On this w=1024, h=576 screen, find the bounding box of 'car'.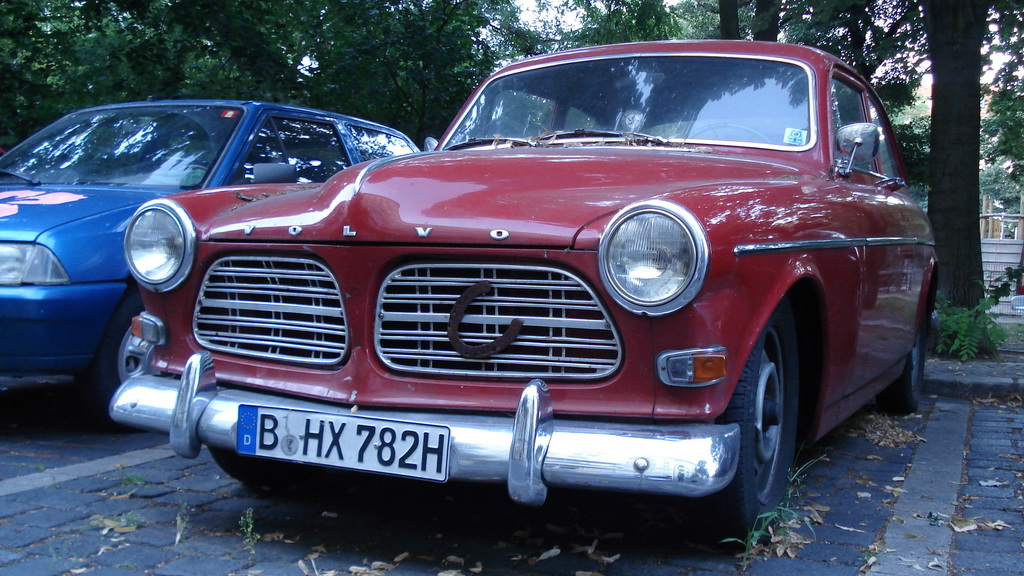
Bounding box: [left=95, top=55, right=953, bottom=533].
